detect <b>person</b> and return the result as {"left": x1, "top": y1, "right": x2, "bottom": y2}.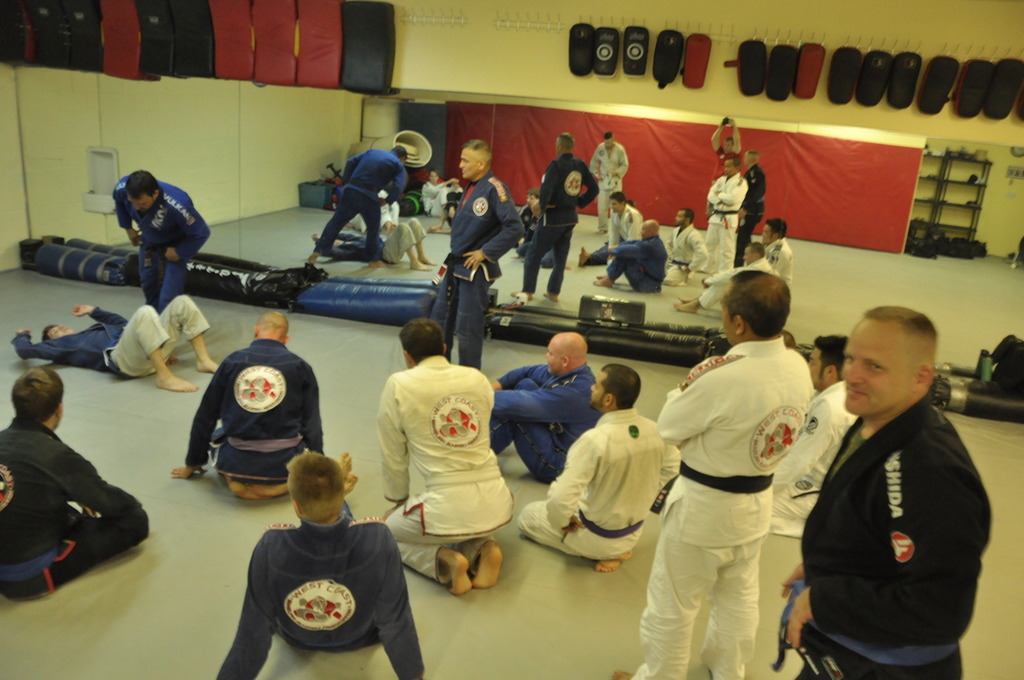
{"left": 92, "top": 162, "right": 210, "bottom": 313}.
